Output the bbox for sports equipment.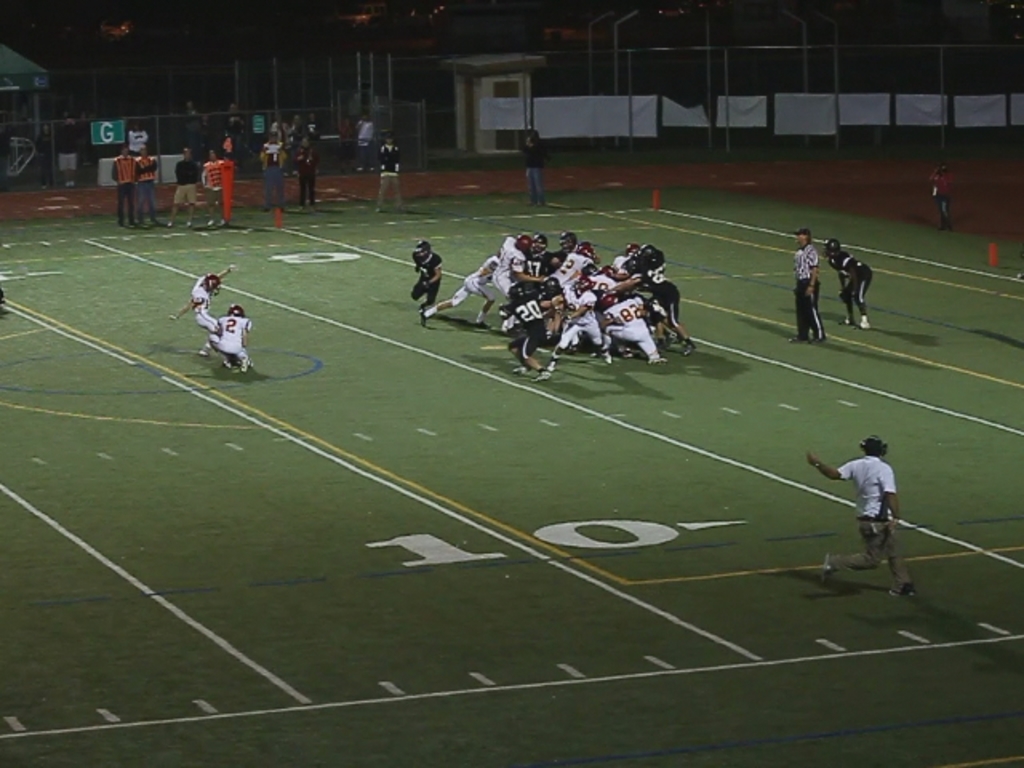
(x1=413, y1=240, x2=432, y2=264).
